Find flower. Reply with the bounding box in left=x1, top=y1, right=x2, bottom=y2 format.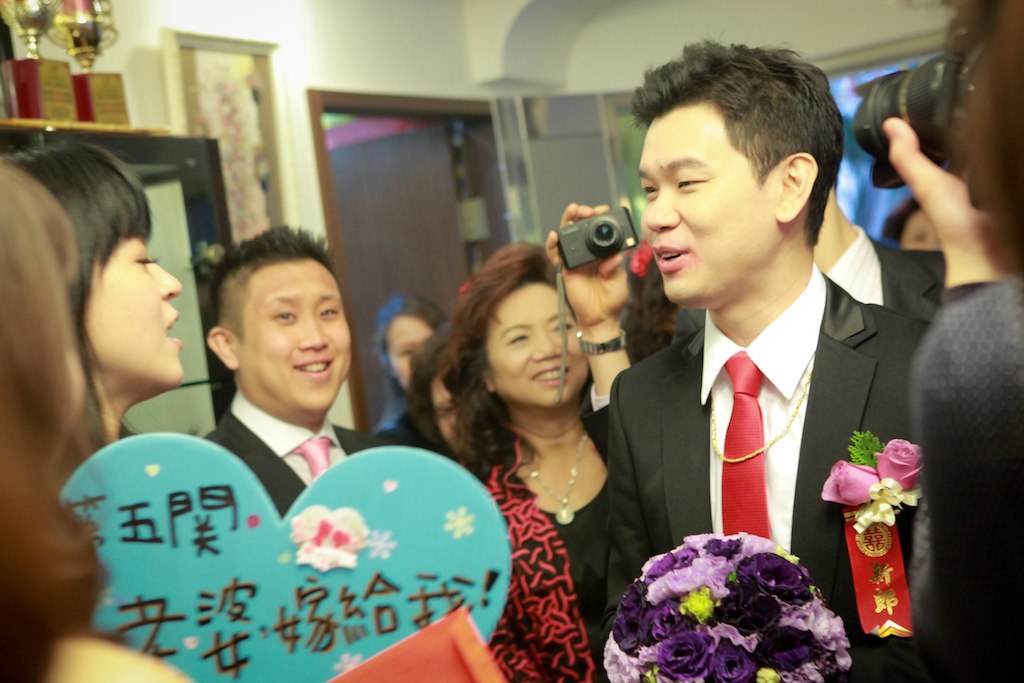
left=333, top=652, right=360, bottom=672.
